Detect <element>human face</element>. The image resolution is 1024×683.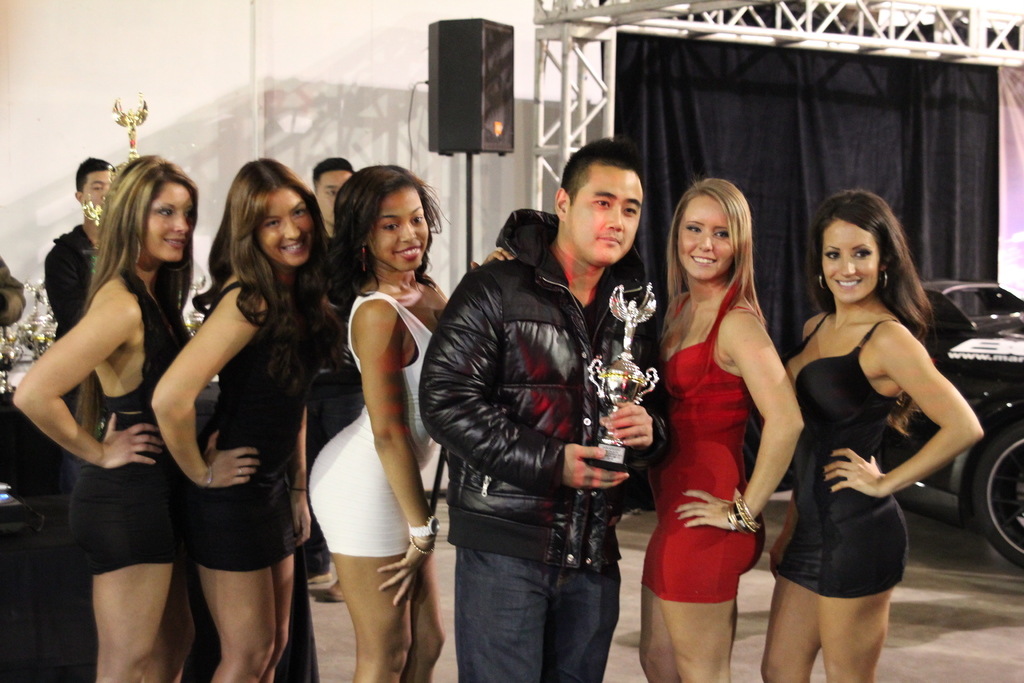
[85, 170, 113, 216].
